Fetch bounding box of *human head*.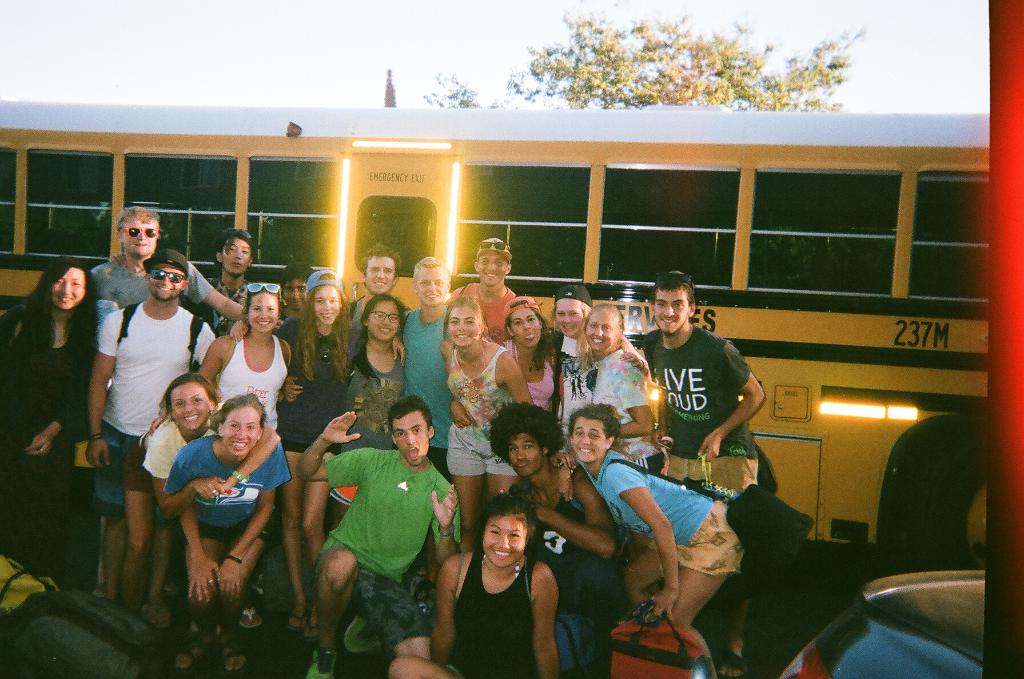
Bbox: 368, 250, 397, 290.
